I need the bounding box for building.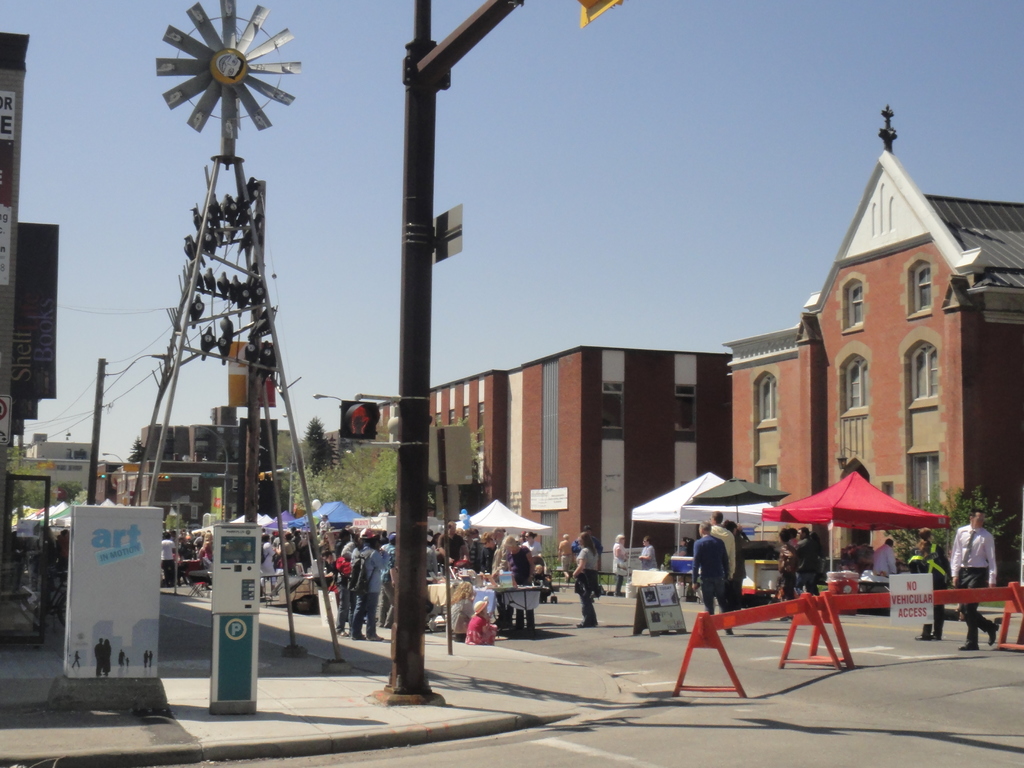
Here it is: box(724, 106, 1023, 589).
